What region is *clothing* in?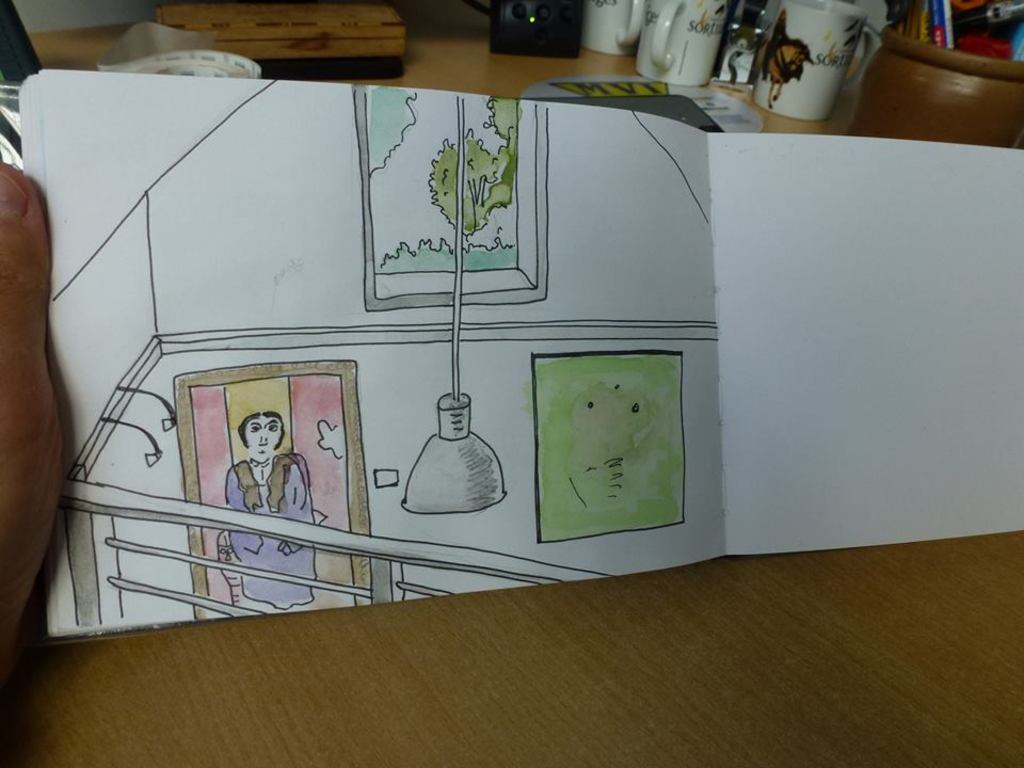
225/447/331/601.
